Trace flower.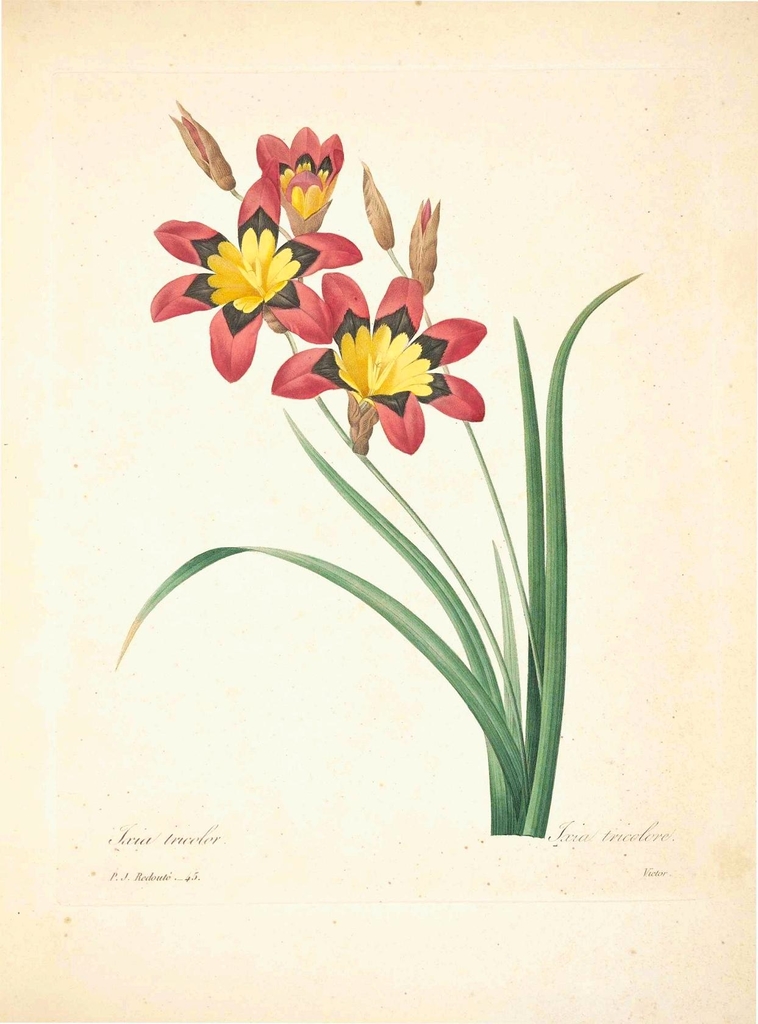
Traced to (x1=292, y1=279, x2=472, y2=440).
